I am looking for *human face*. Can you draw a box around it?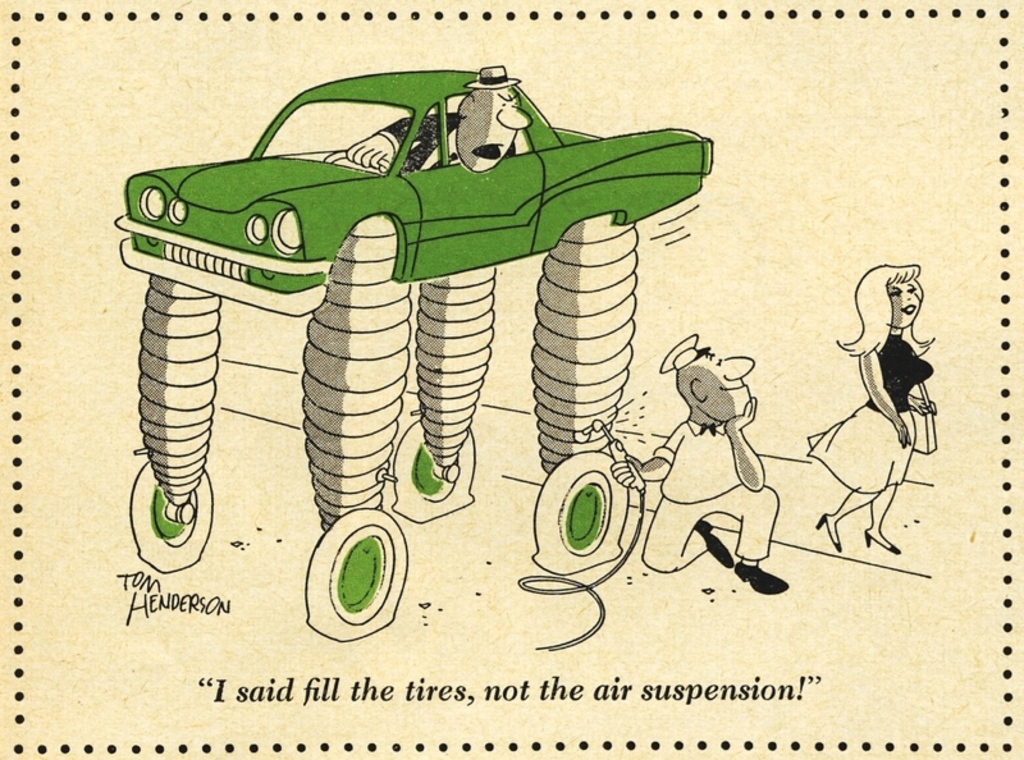
Sure, the bounding box is [892, 283, 919, 326].
